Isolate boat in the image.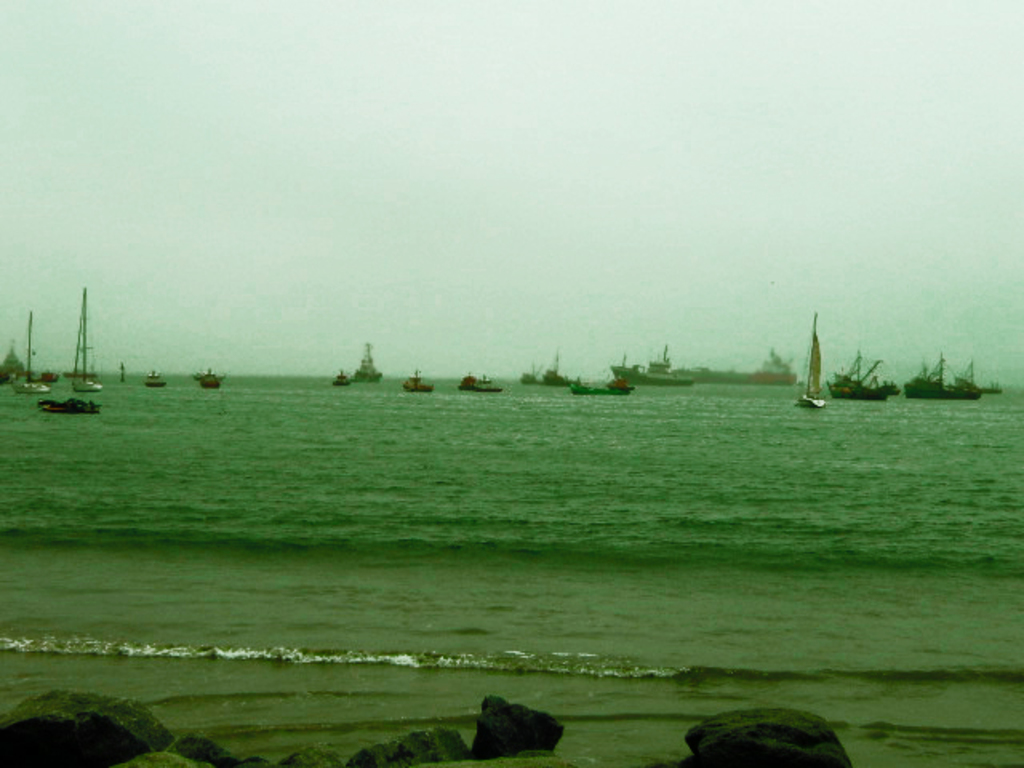
Isolated region: bbox(883, 379, 907, 398).
